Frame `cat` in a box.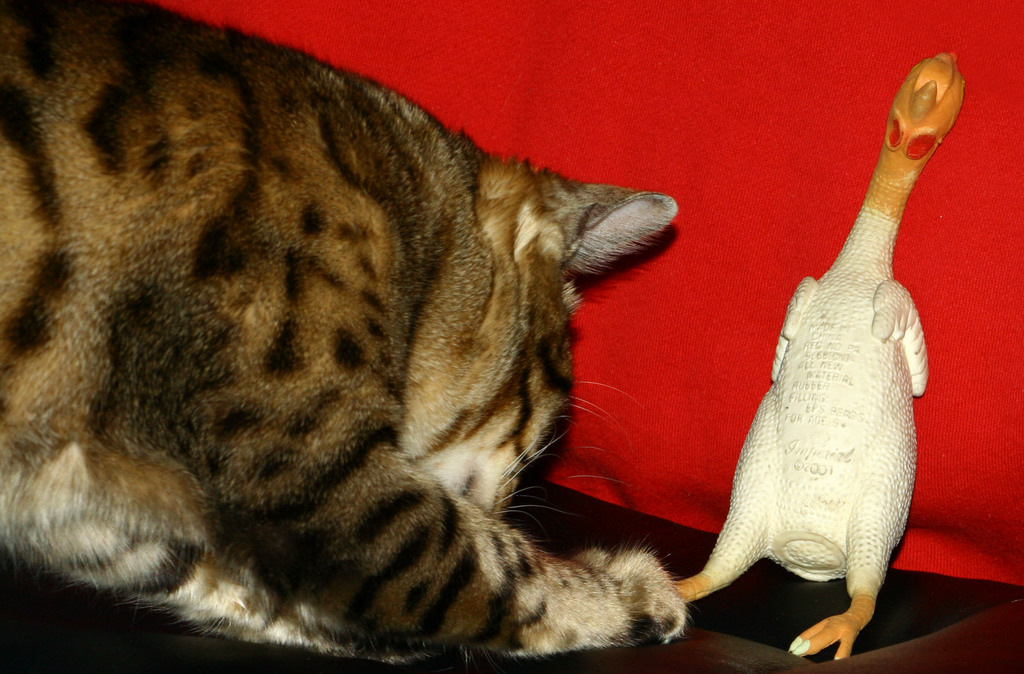
<region>0, 0, 687, 673</region>.
